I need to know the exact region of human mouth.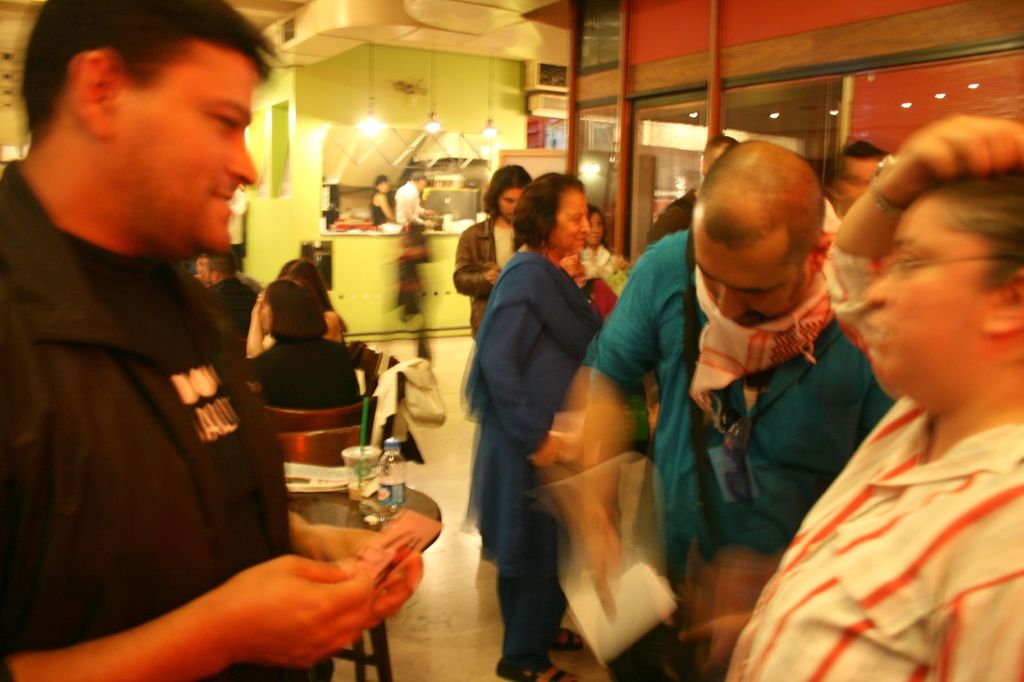
Region: [213, 192, 237, 210].
